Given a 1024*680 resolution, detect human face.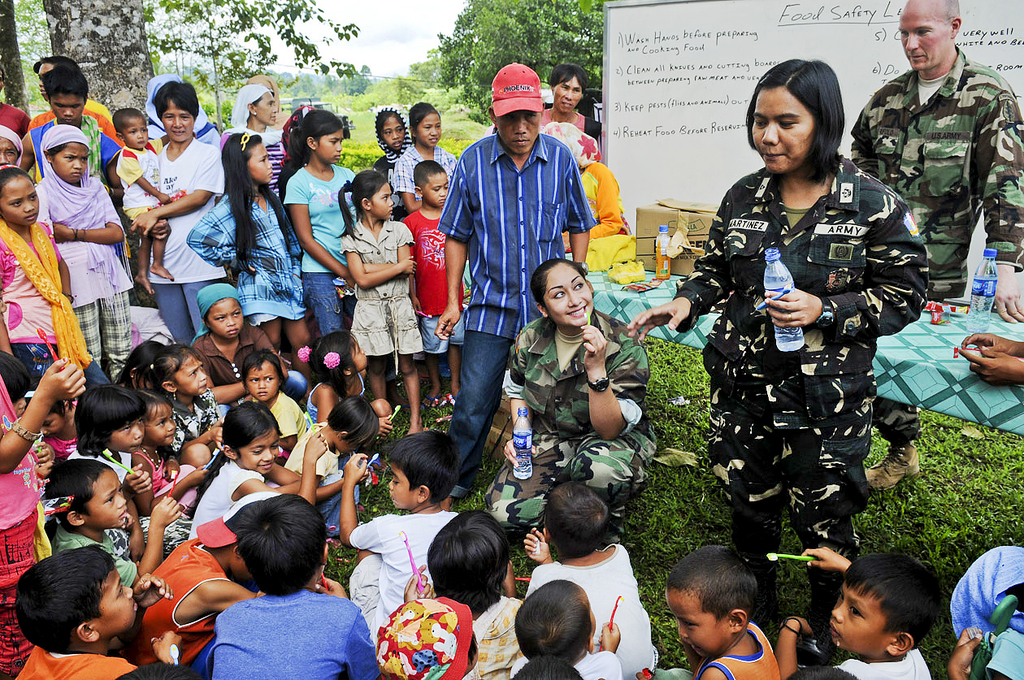
region(498, 110, 538, 154).
